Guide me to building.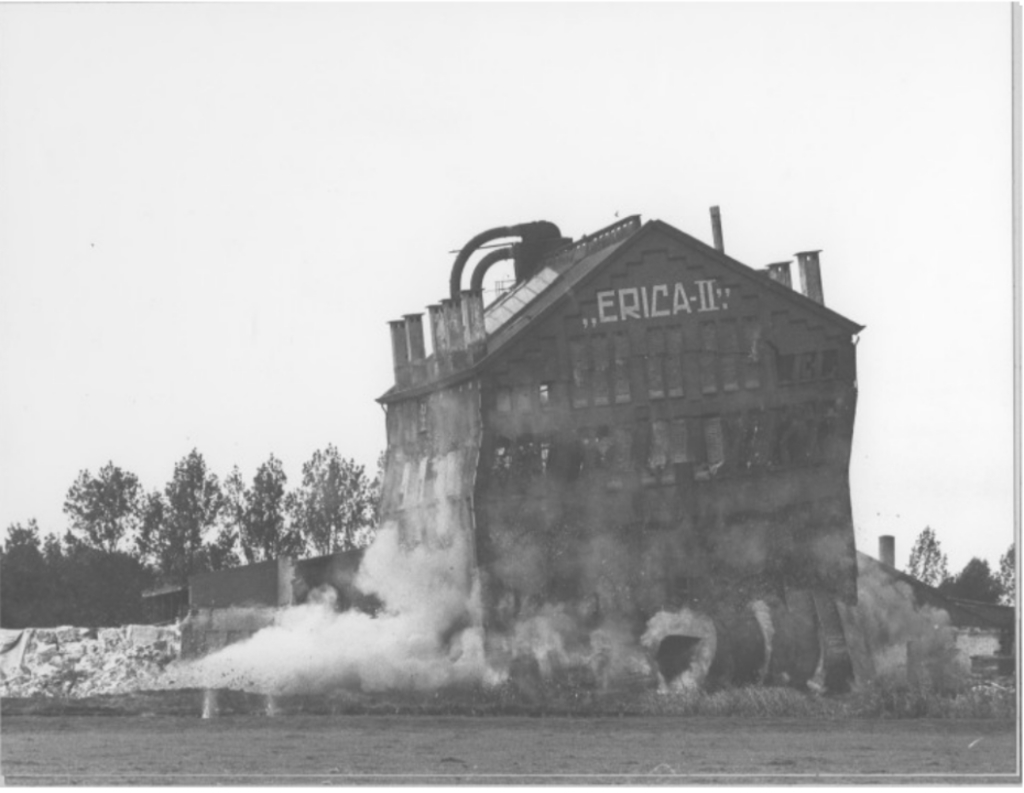
Guidance: rect(375, 205, 869, 685).
